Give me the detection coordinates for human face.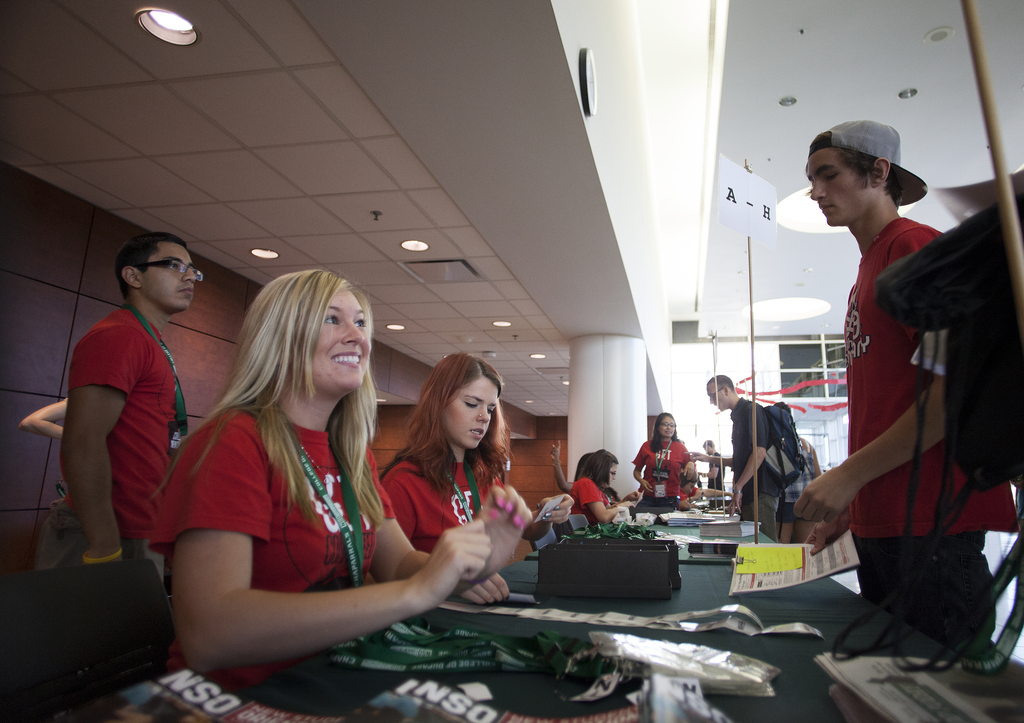
607,460,618,489.
